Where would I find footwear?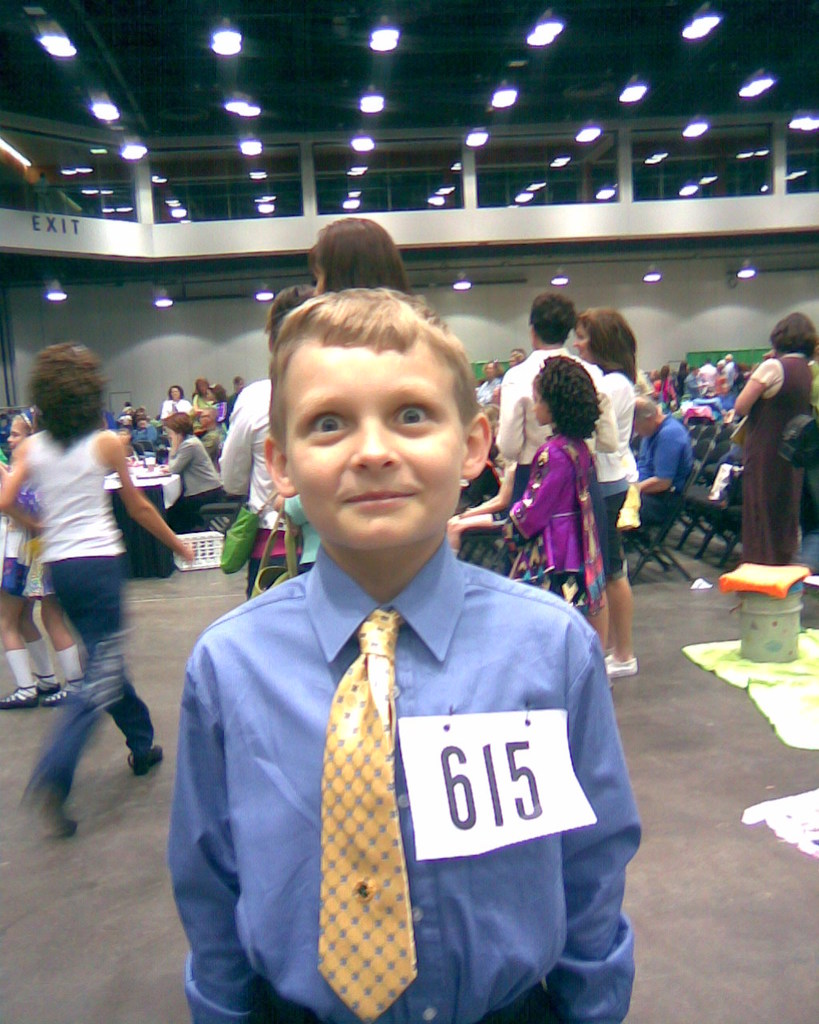
At 0,690,32,709.
